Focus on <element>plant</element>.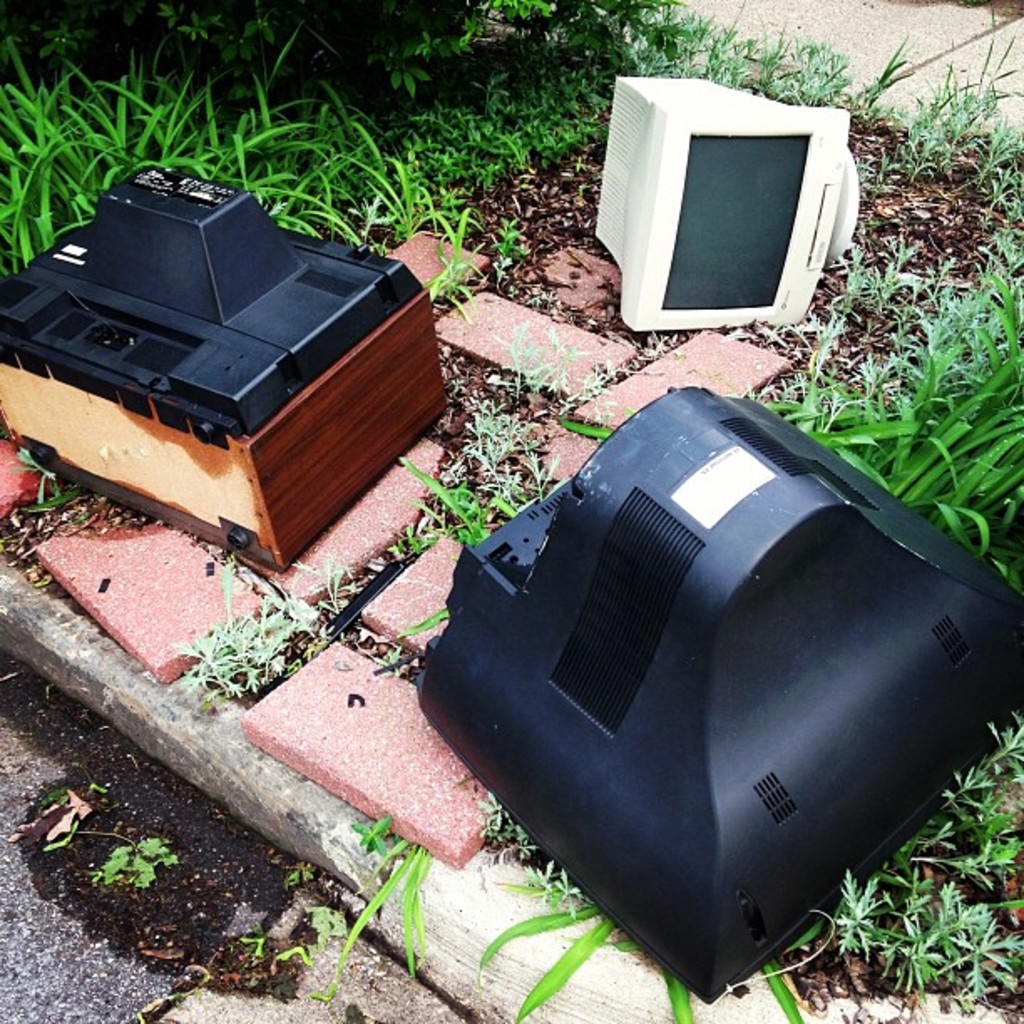
Focused at <region>504, 920, 611, 1017</region>.
